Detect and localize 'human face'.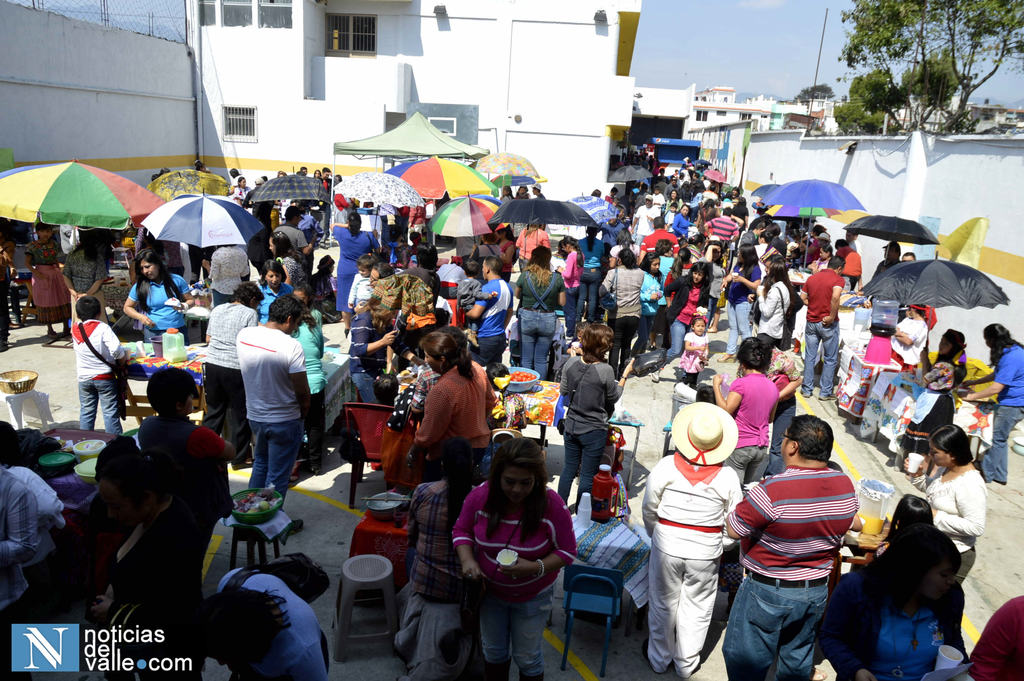
Localized at box(934, 332, 955, 357).
